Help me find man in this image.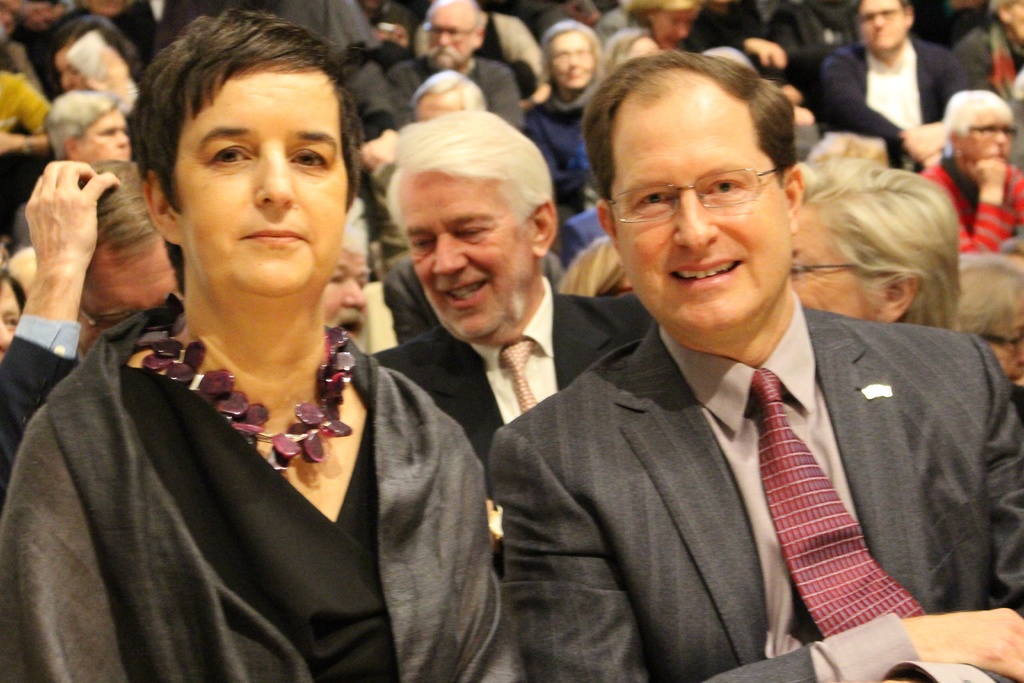
Found it: {"left": 479, "top": 47, "right": 1023, "bottom": 682}.
